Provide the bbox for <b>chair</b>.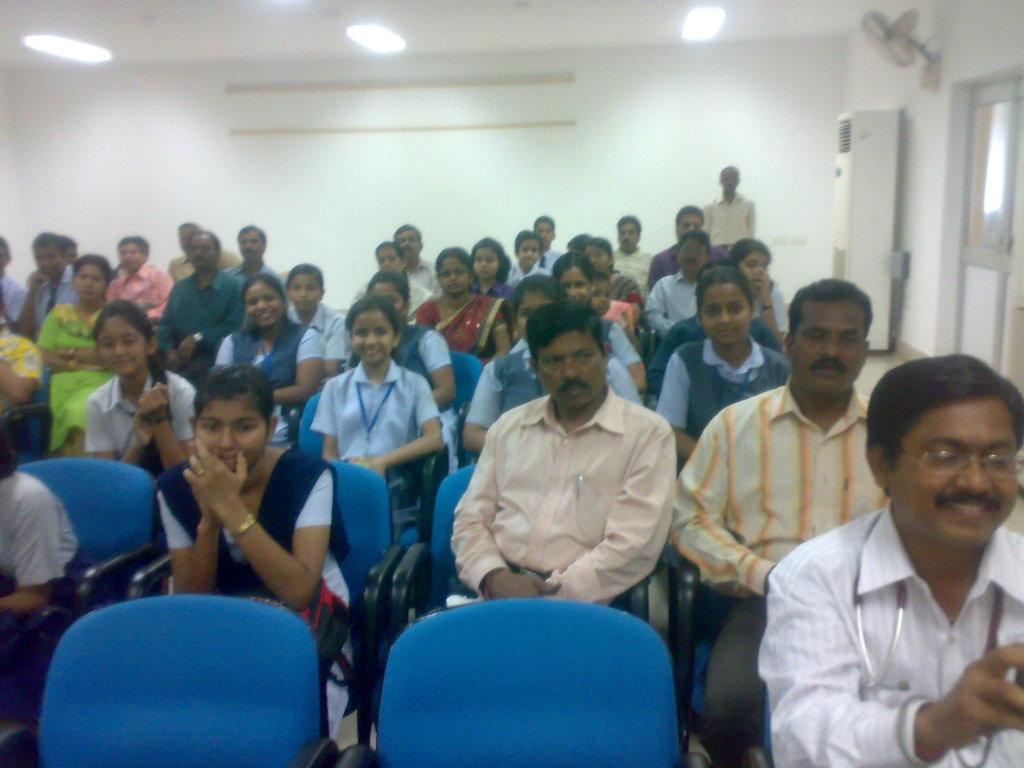
<region>632, 322, 644, 360</region>.
